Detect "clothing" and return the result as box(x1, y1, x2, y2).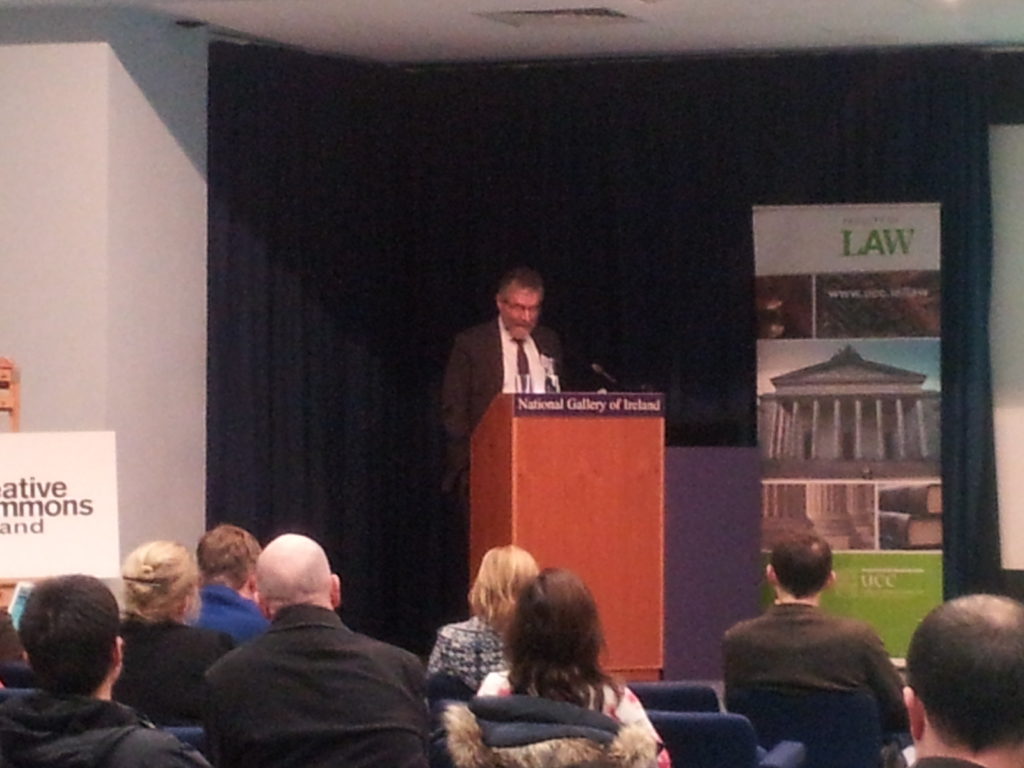
box(446, 321, 565, 487).
